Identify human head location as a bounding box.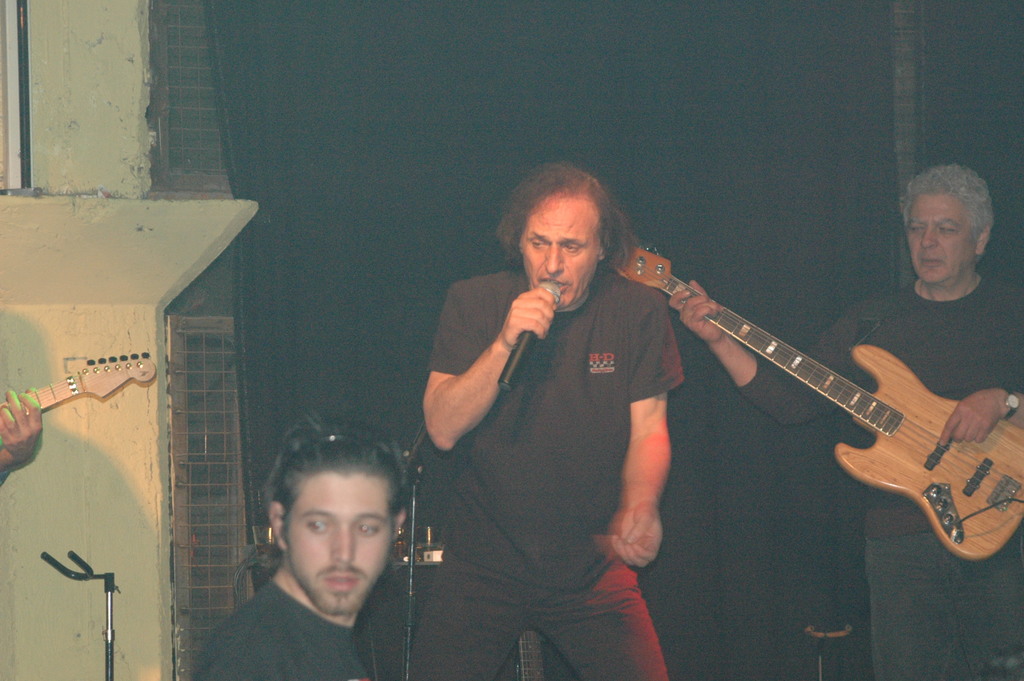
x1=496 y1=160 x2=636 y2=314.
